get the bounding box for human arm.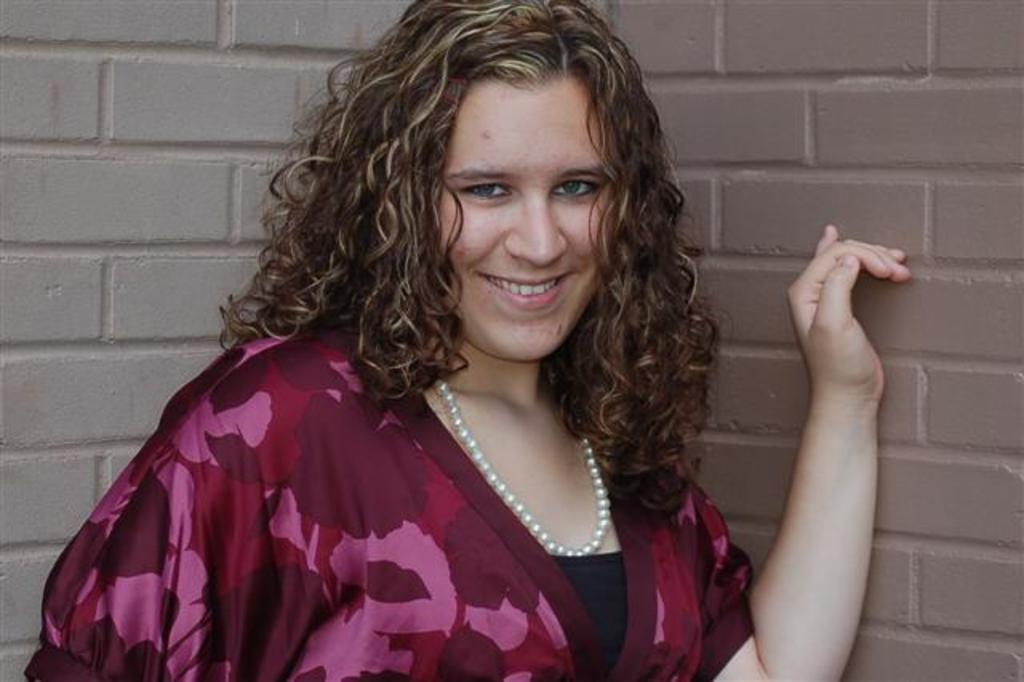
<bbox>21, 357, 326, 680</bbox>.
